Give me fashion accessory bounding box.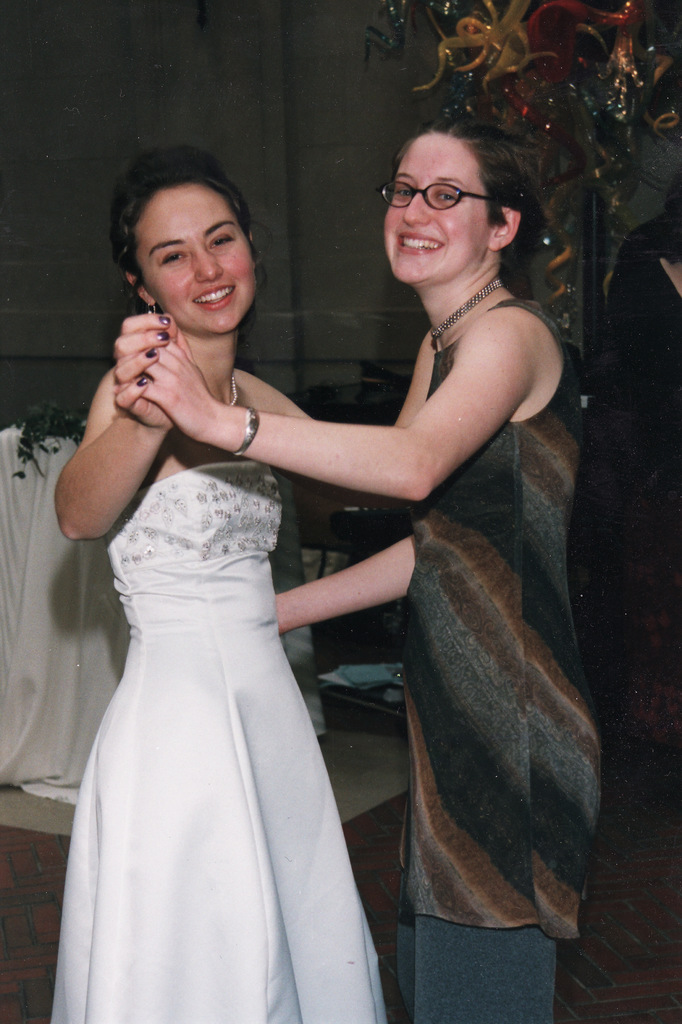
left=225, top=374, right=240, bottom=414.
